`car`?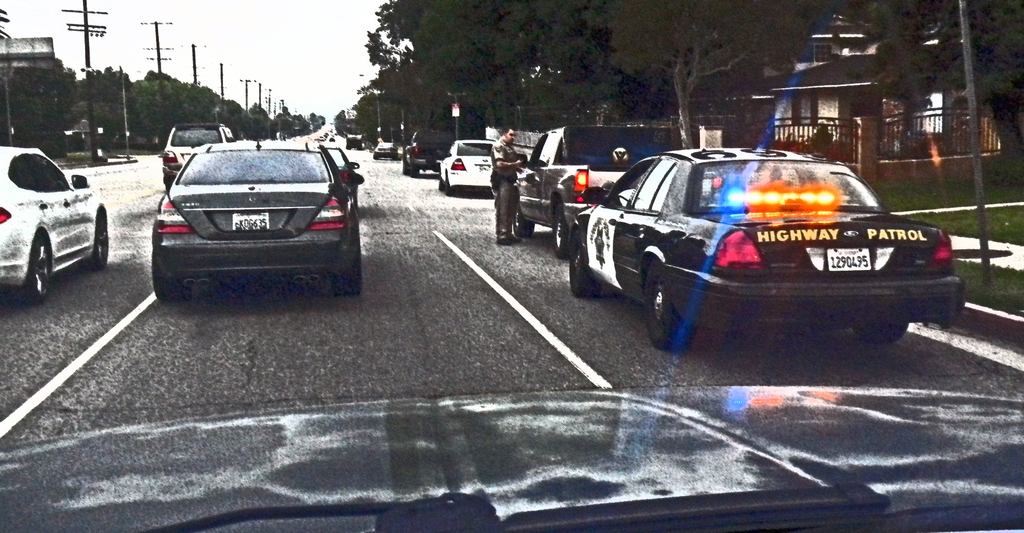
locate(397, 124, 445, 174)
